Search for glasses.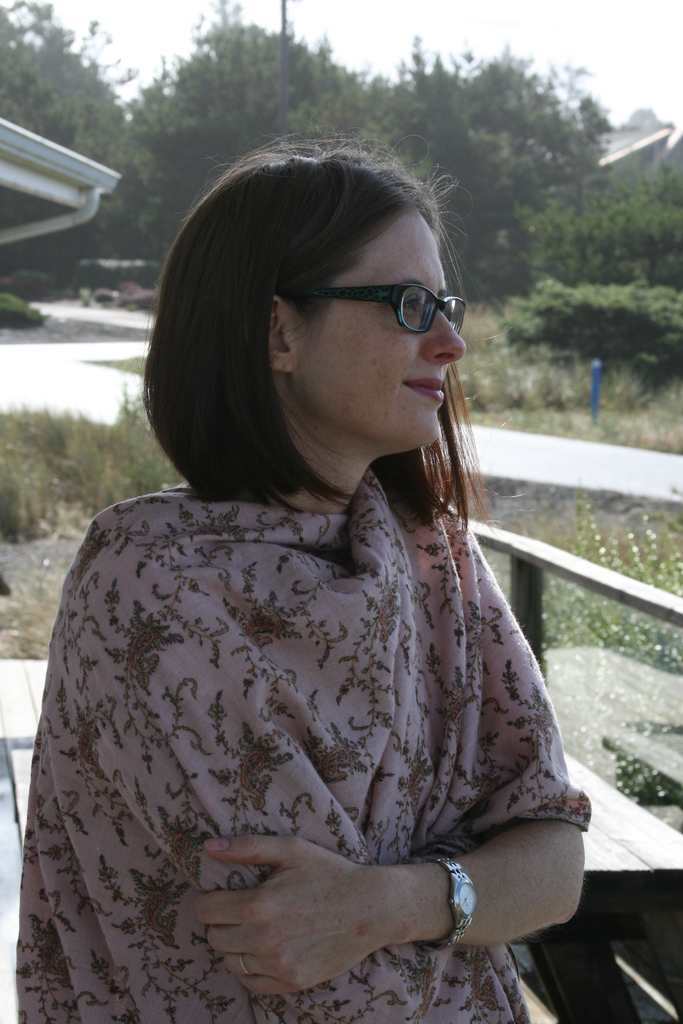
Found at <box>309,275,470,337</box>.
